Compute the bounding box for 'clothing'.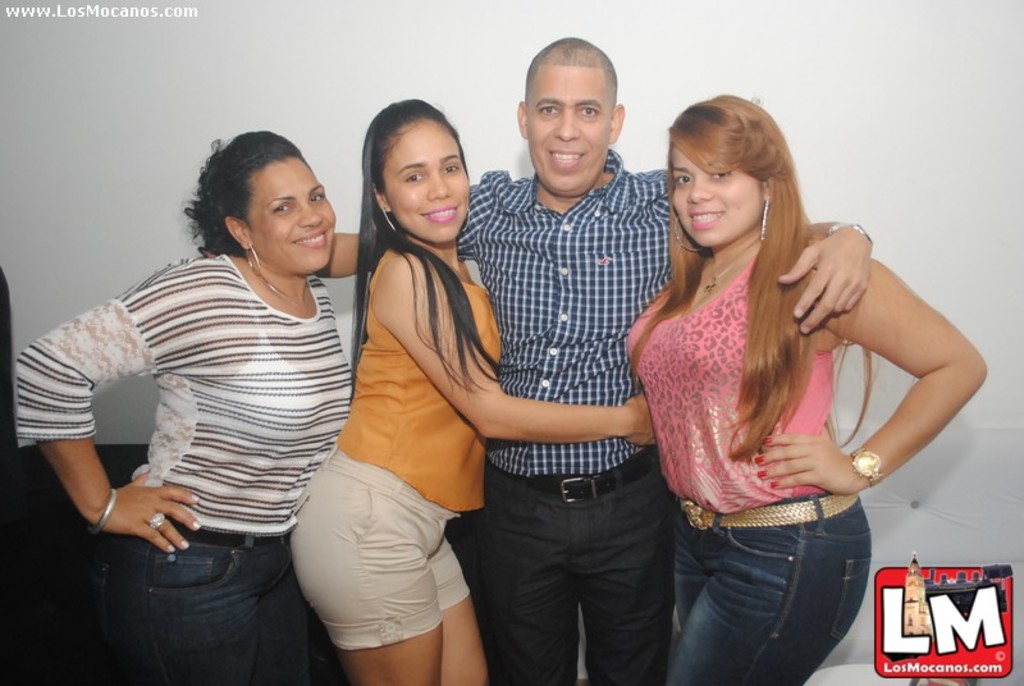
detection(616, 239, 870, 685).
